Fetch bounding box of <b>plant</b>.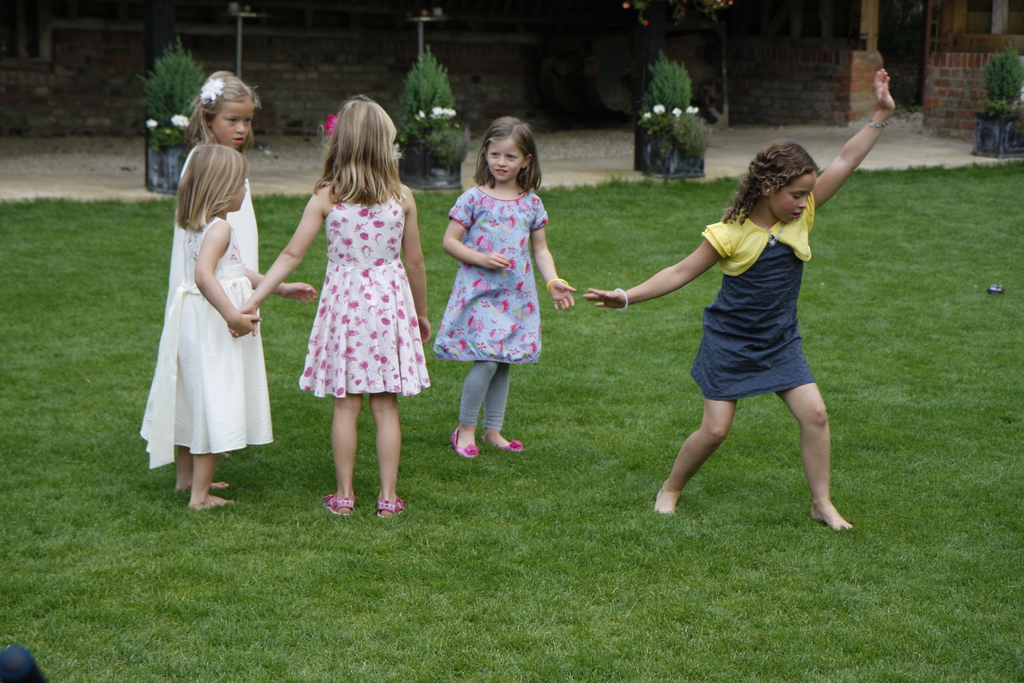
Bbox: crop(397, 42, 458, 136).
